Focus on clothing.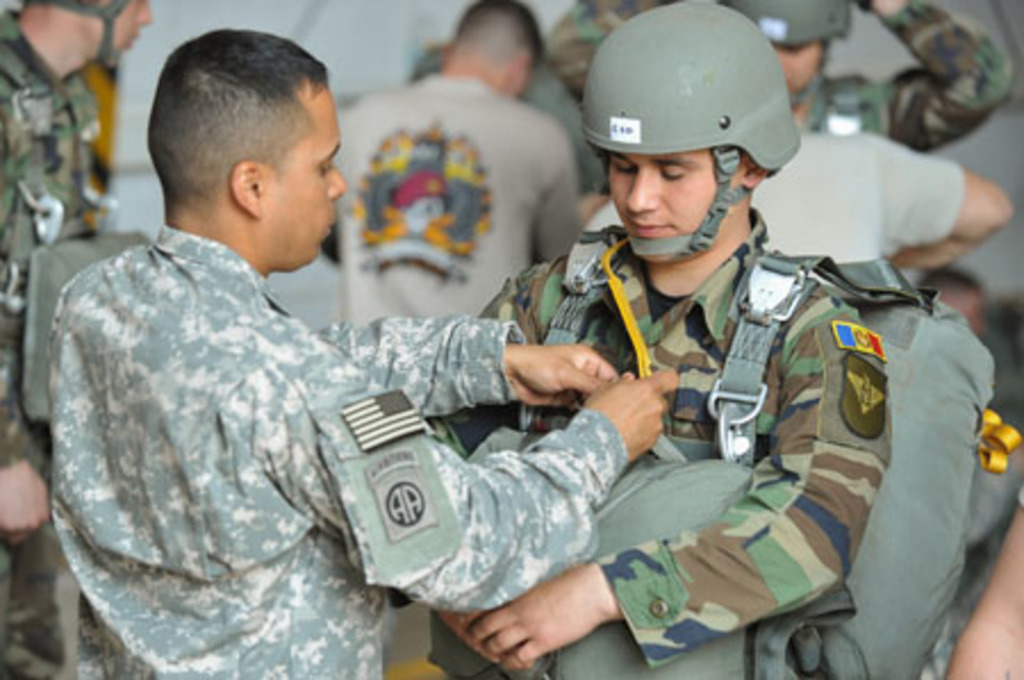
Focused at 18, 223, 610, 678.
